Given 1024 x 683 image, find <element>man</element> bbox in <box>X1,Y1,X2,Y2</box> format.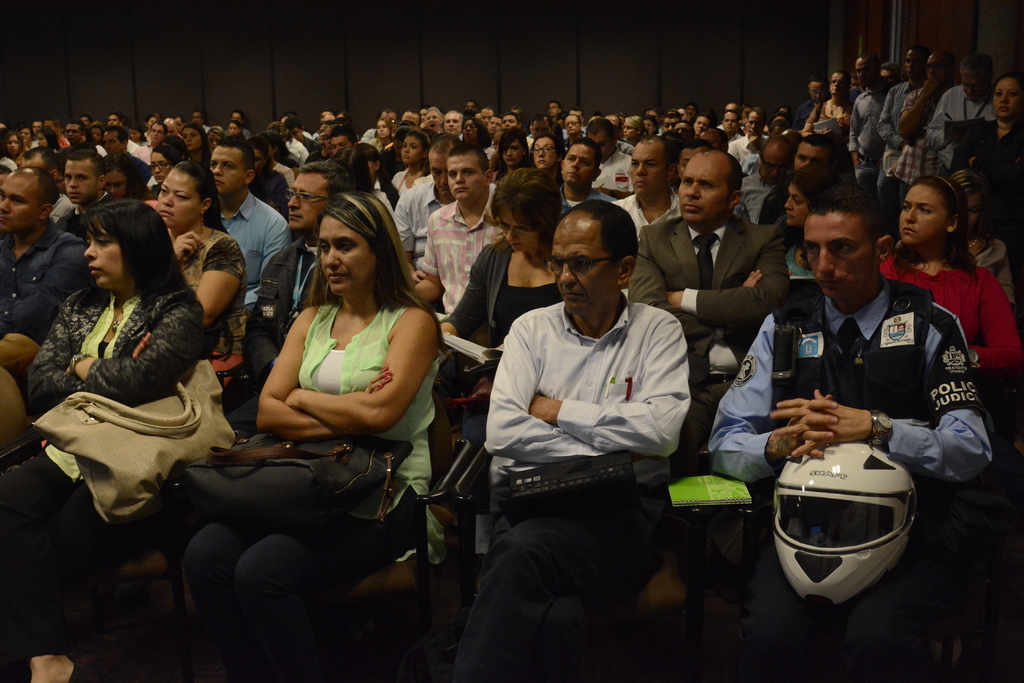
<box>42,119,72,154</box>.
